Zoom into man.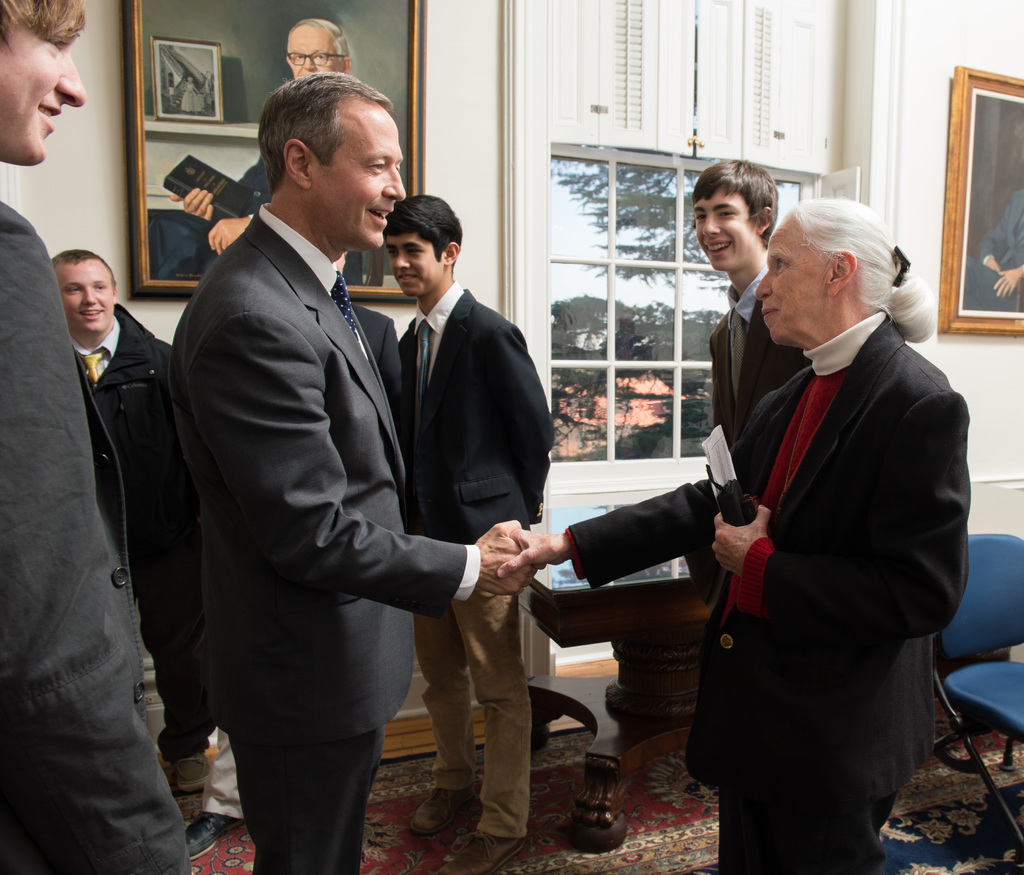
Zoom target: [52, 252, 166, 554].
